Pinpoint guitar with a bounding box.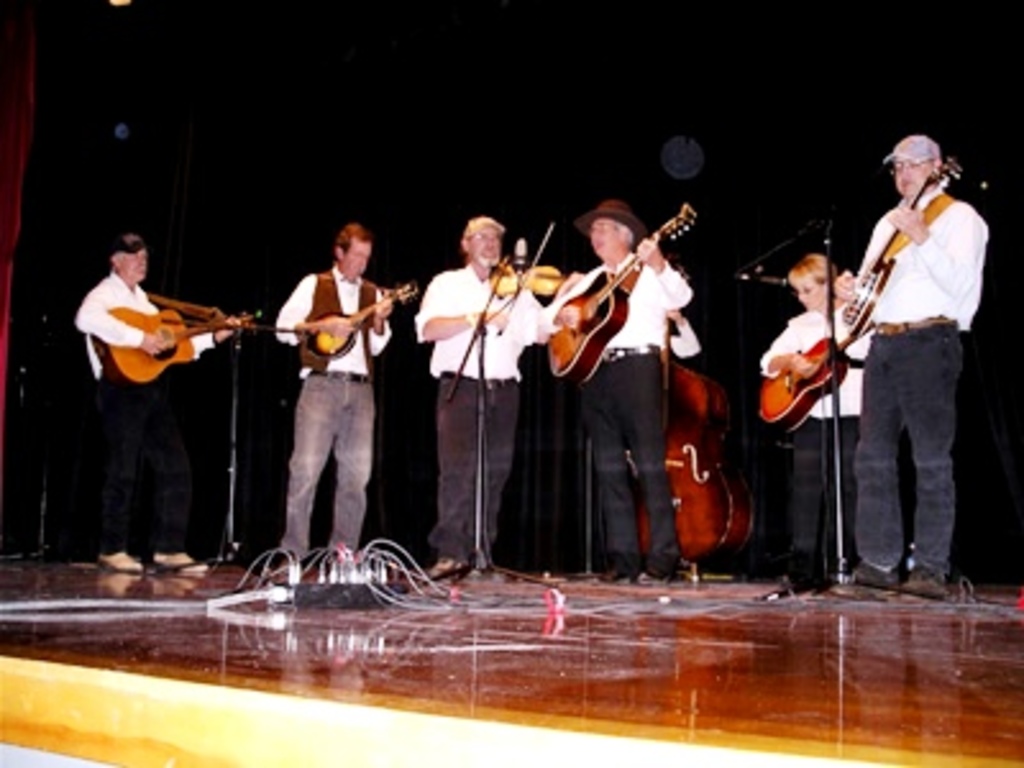
{"x1": 102, "y1": 307, "x2": 261, "y2": 376}.
